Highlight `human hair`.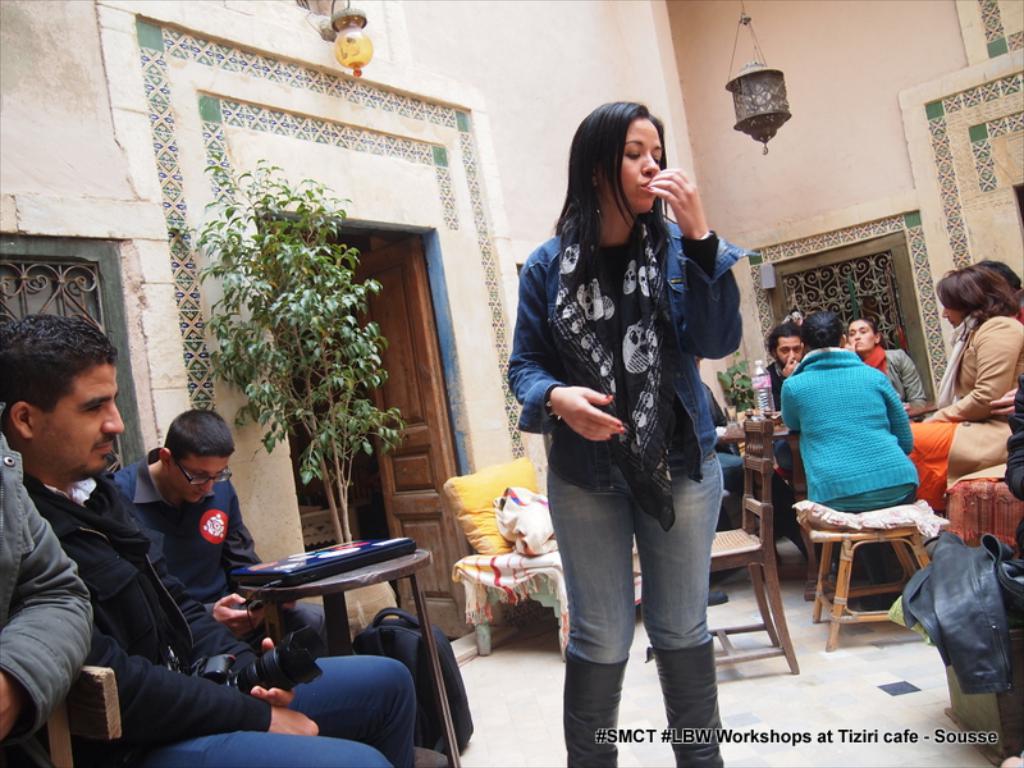
Highlighted region: 762:328:794:349.
